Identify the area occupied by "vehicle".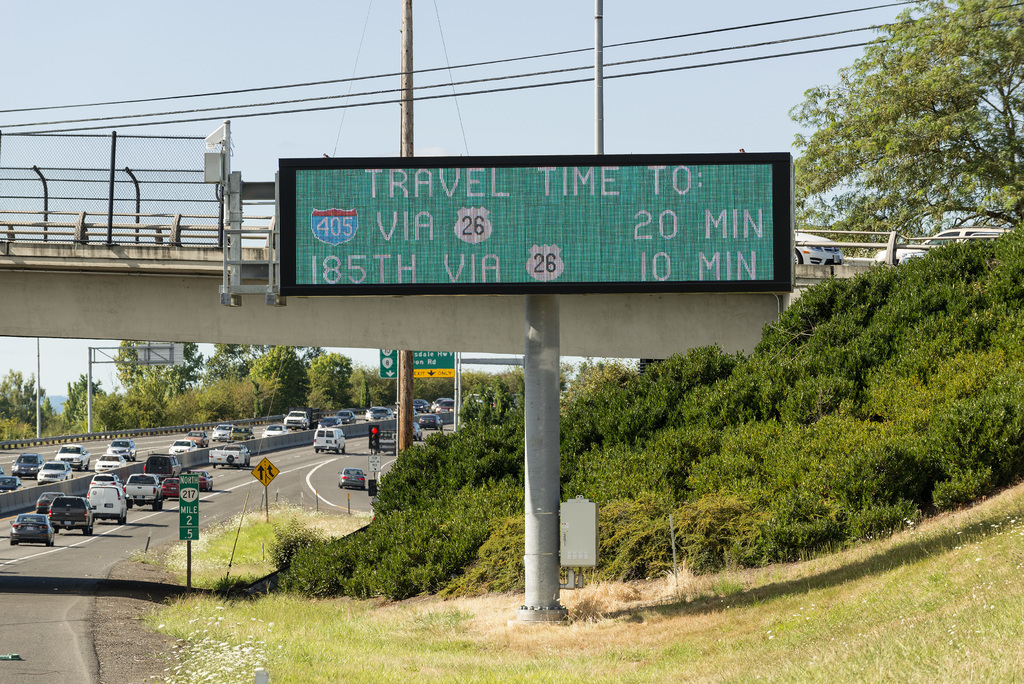
Area: 339 408 355 425.
